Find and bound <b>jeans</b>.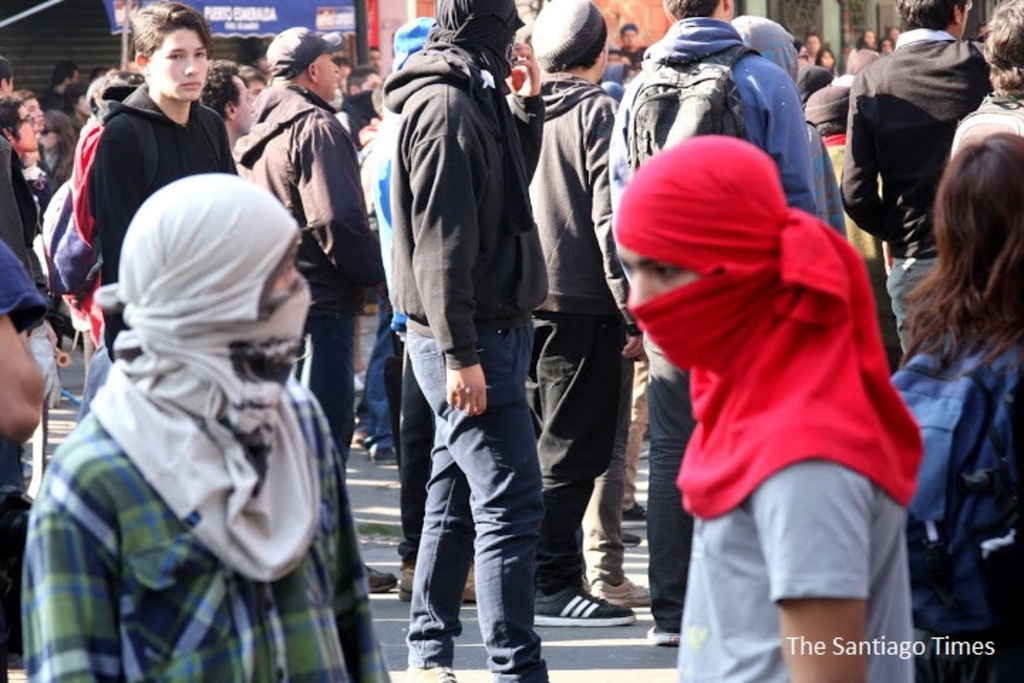
Bound: (309, 285, 358, 468).
